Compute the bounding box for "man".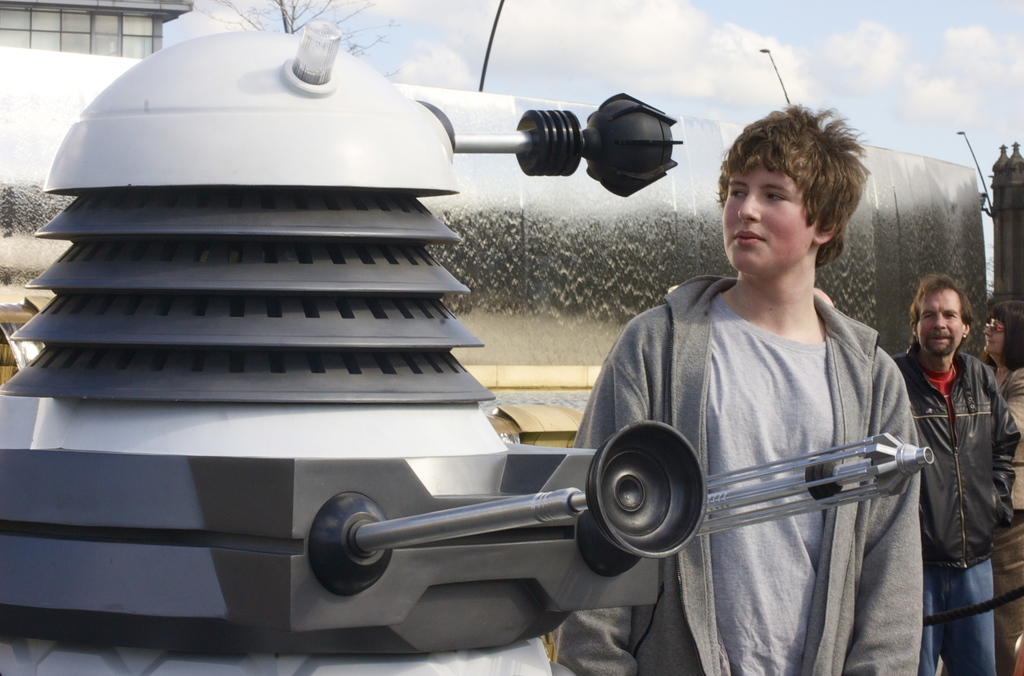
pyautogui.locateOnScreen(865, 236, 1016, 658).
